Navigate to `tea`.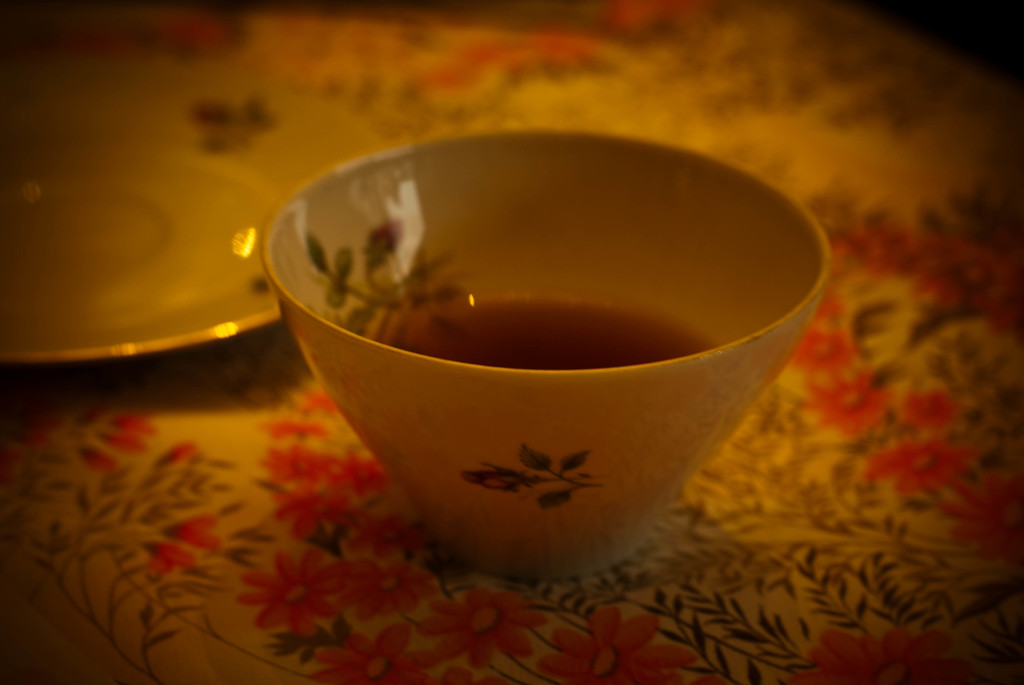
Navigation target: [x1=371, y1=286, x2=723, y2=370].
